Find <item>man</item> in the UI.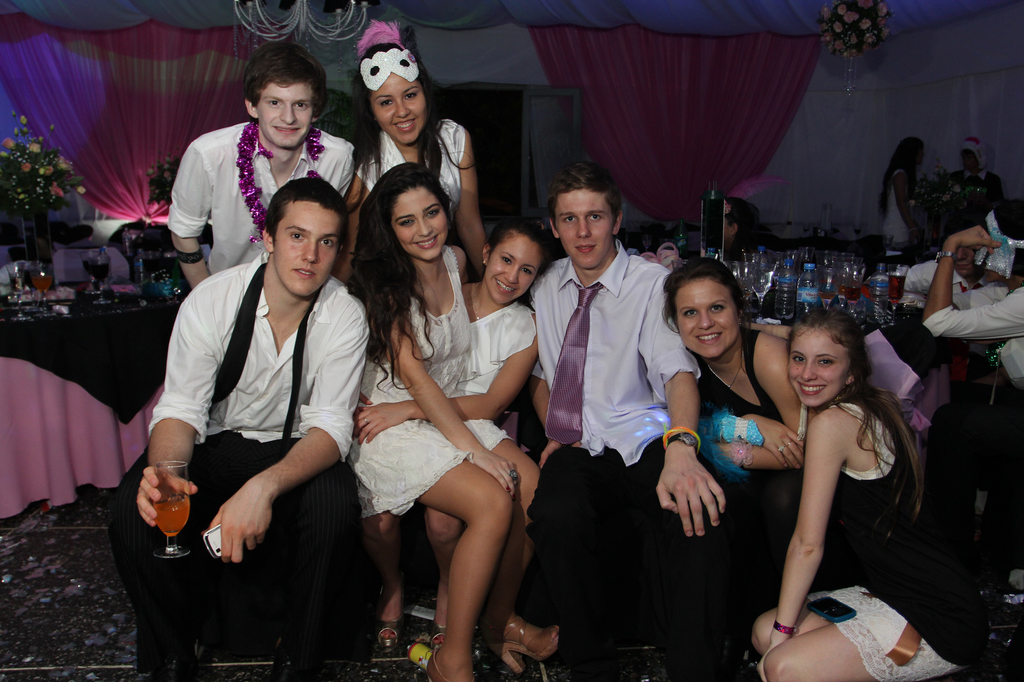
UI element at bbox=[159, 44, 351, 297].
